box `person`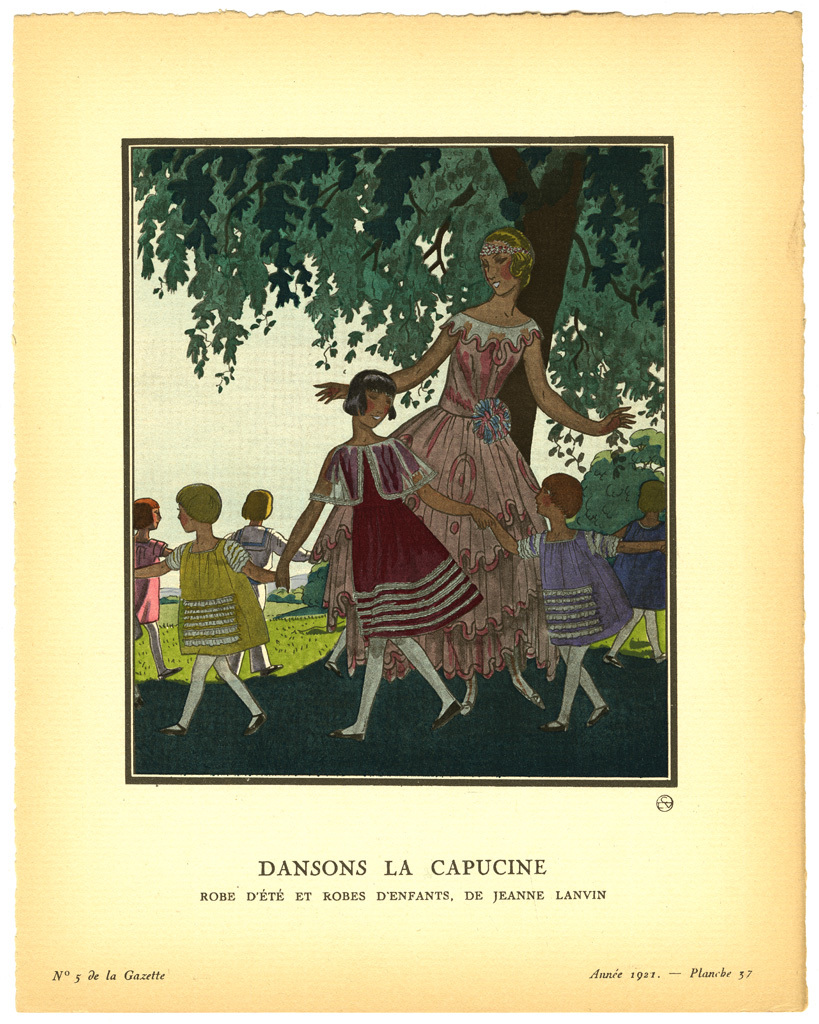
box=[487, 466, 666, 734]
